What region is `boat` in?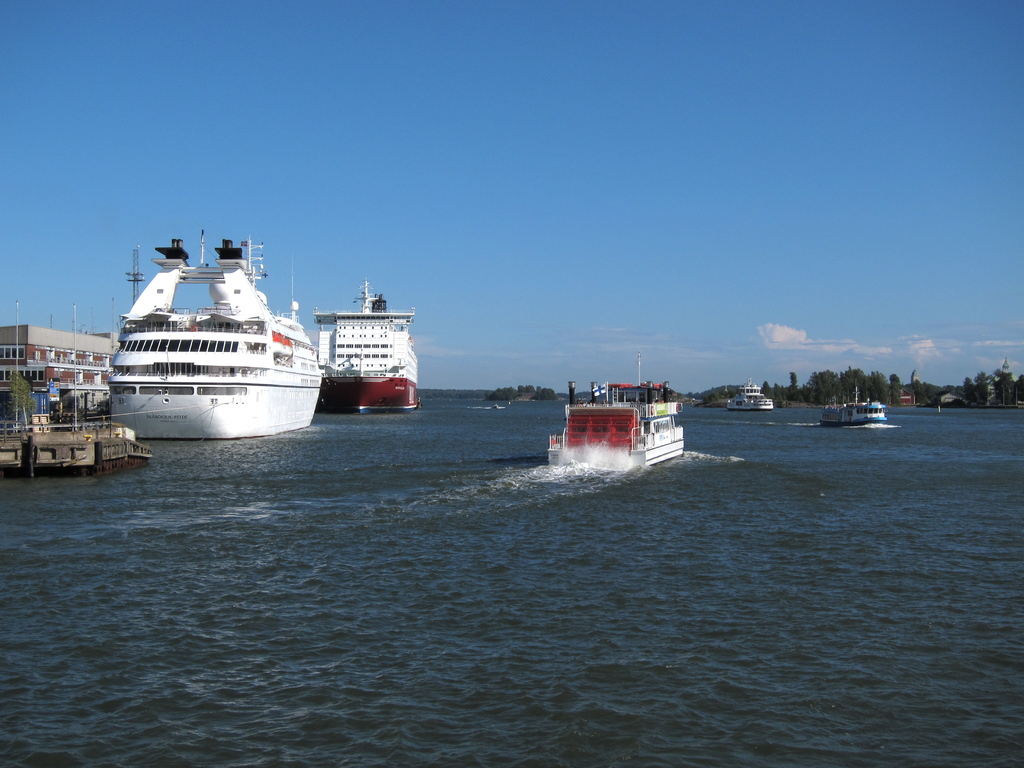
bbox(728, 376, 776, 411).
